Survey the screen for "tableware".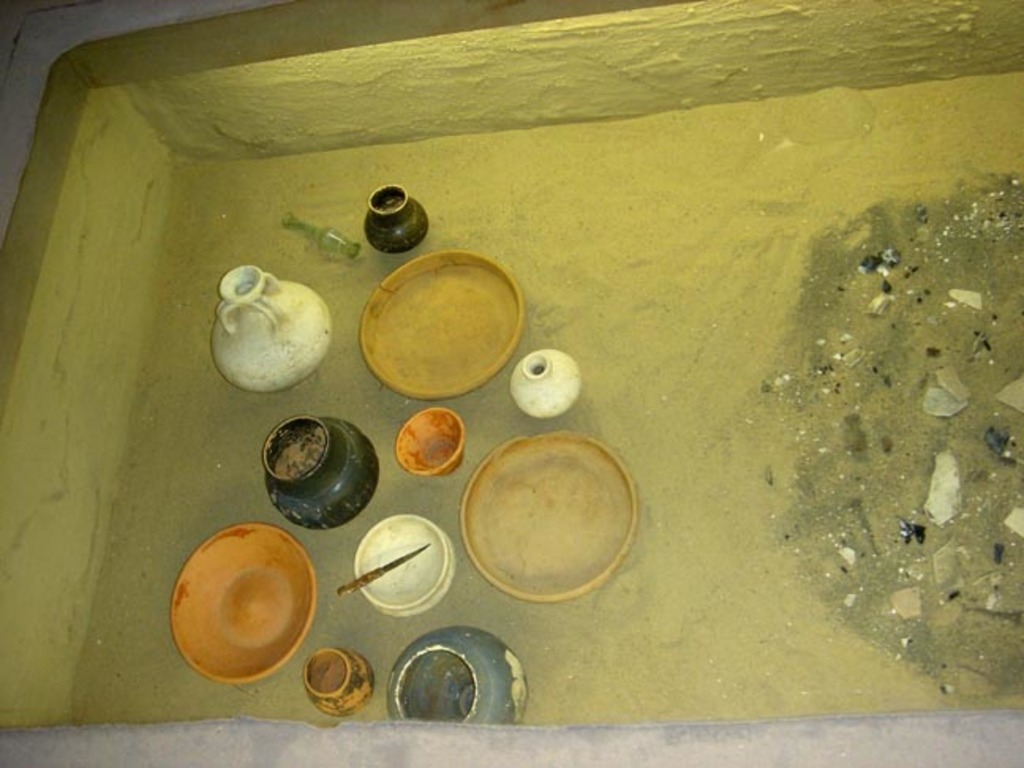
Survey found: region(346, 512, 461, 621).
